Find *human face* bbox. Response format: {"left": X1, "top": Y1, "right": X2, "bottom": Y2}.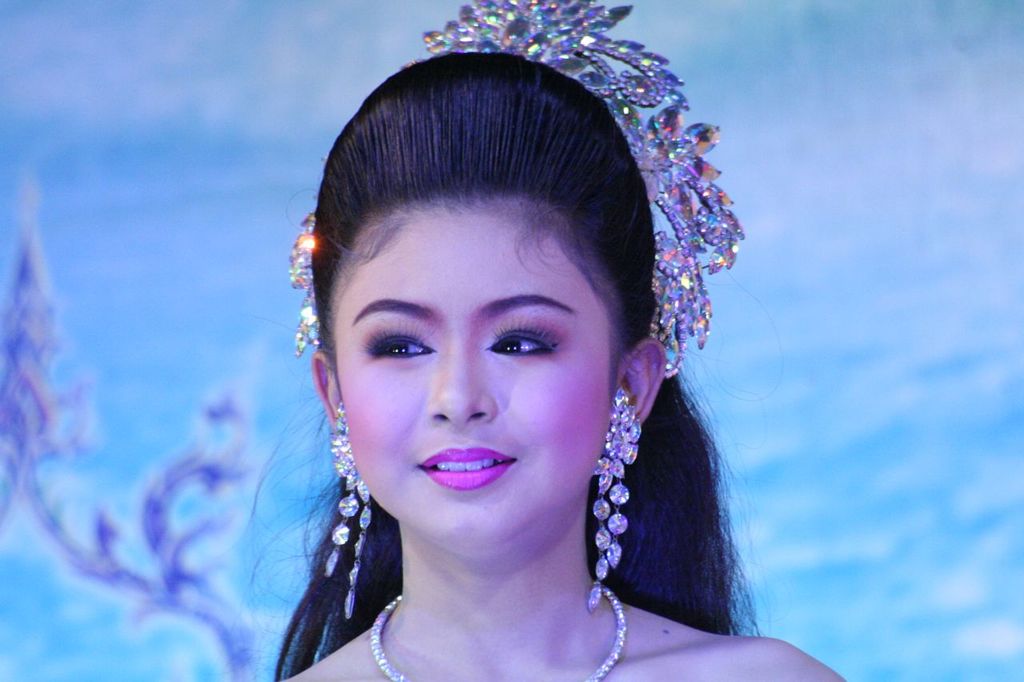
{"left": 330, "top": 202, "right": 614, "bottom": 545}.
